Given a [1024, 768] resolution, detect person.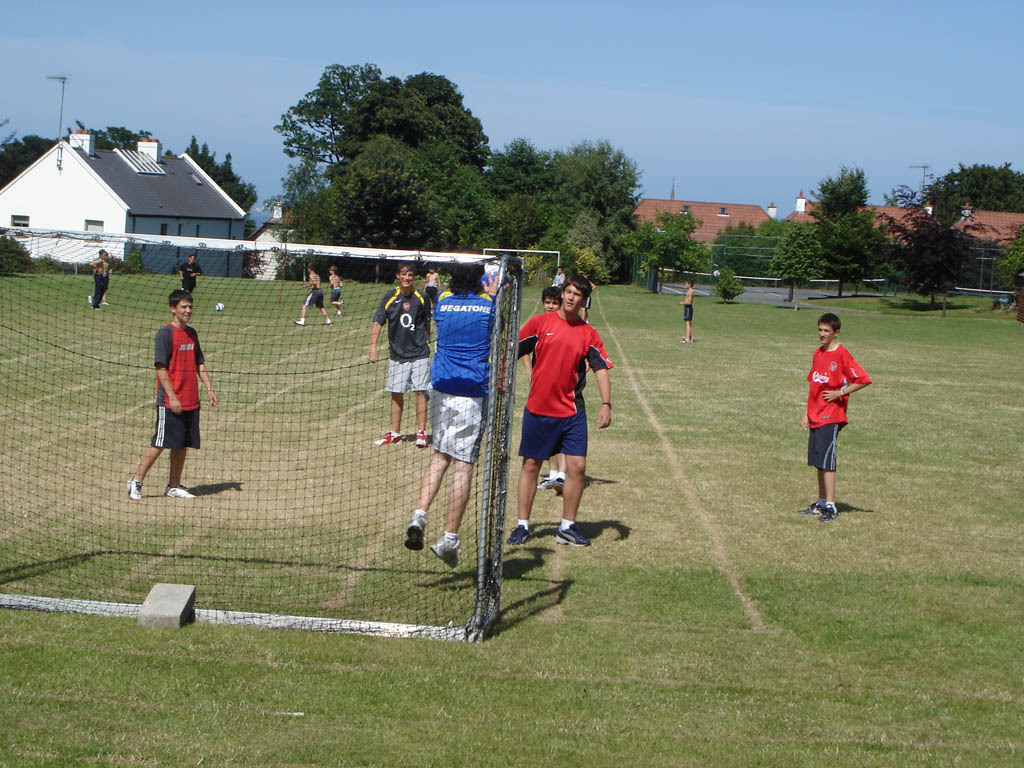
bbox=[678, 279, 695, 341].
